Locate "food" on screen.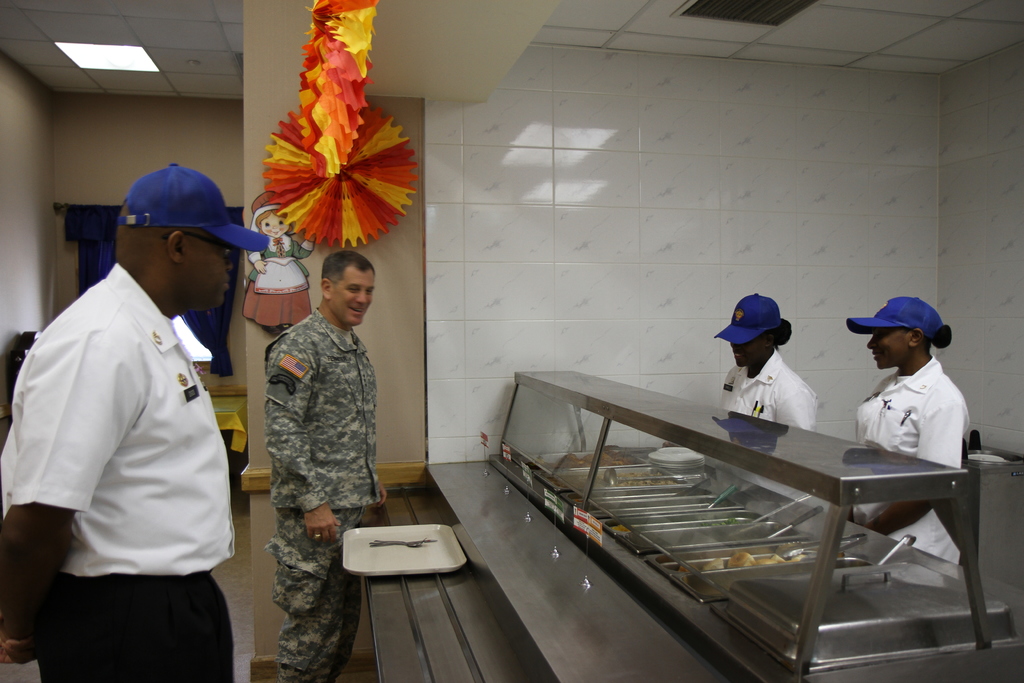
On screen at bbox(726, 554, 754, 569).
